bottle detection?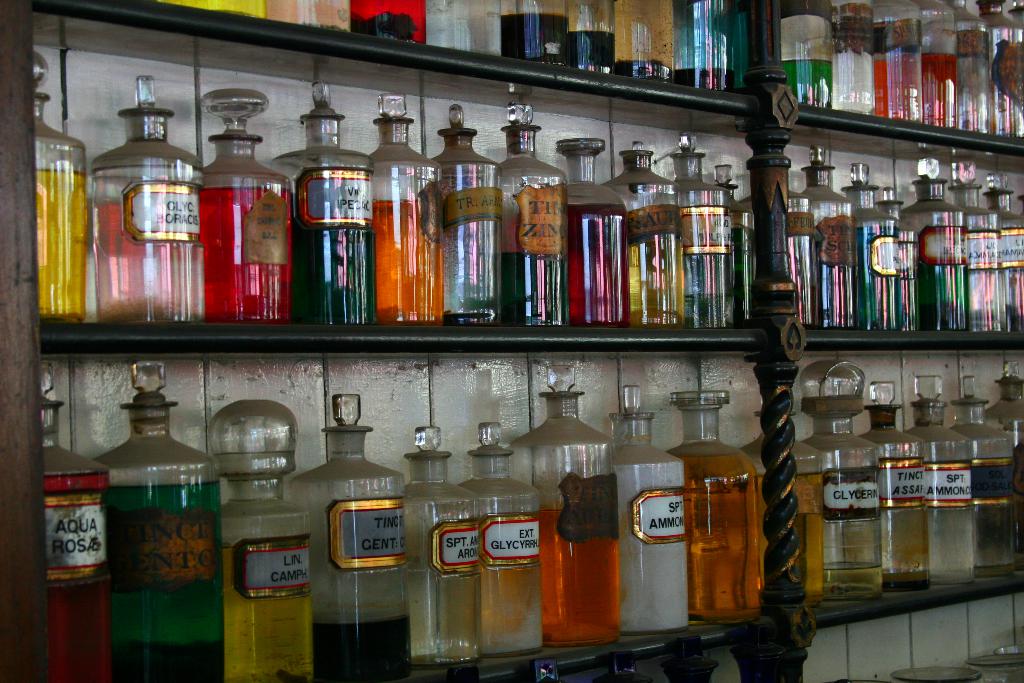
(x1=874, y1=190, x2=923, y2=337)
